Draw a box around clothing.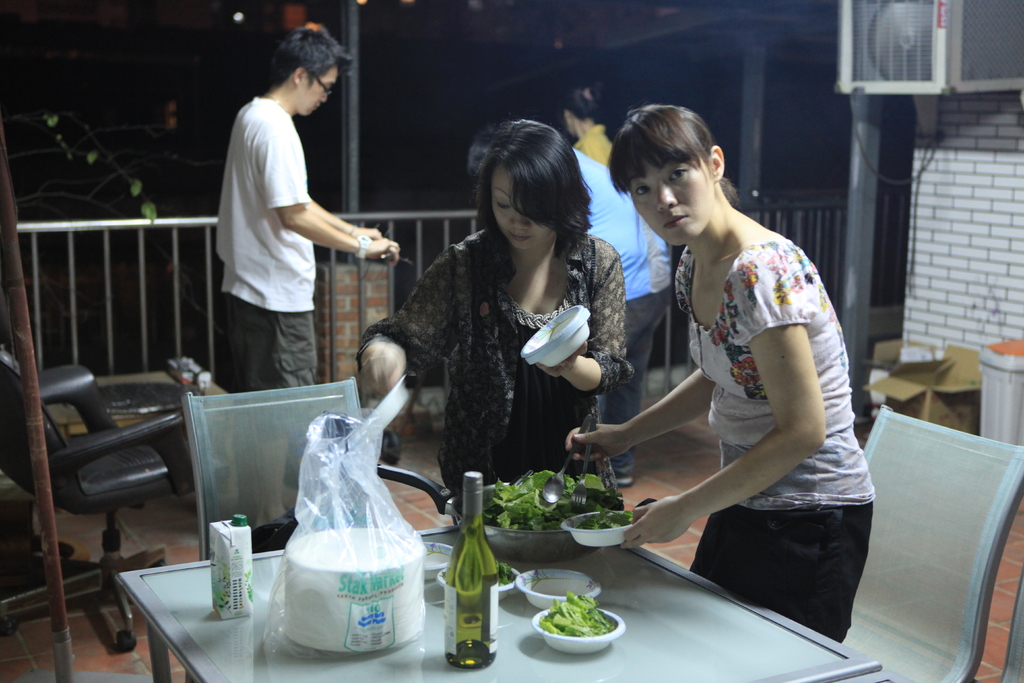
(353,220,627,525).
